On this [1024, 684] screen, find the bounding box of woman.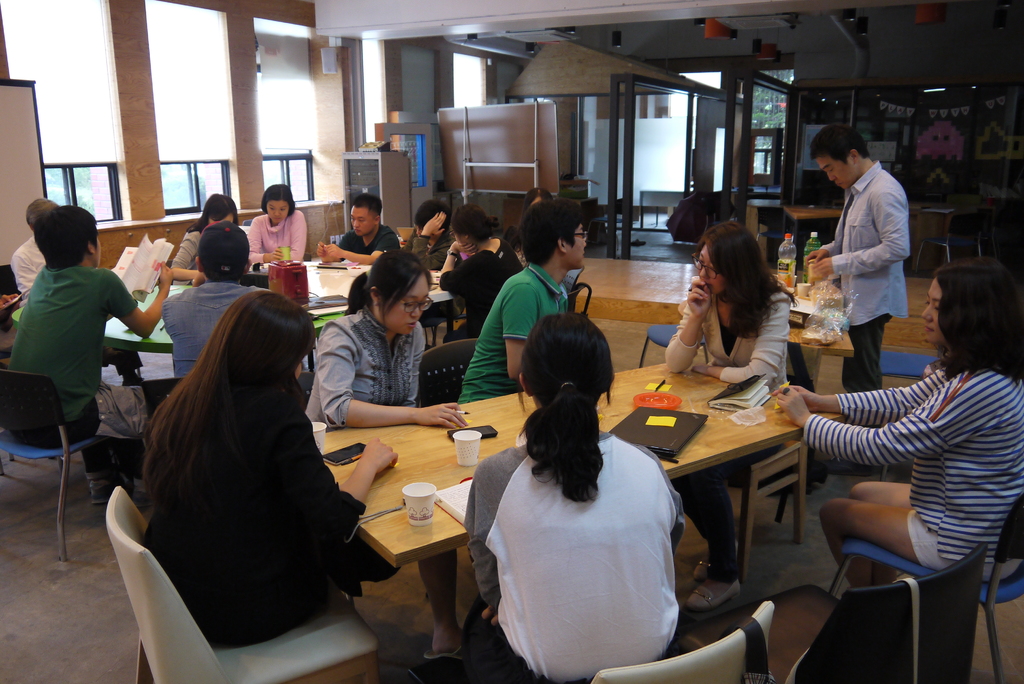
Bounding box: [169, 190, 236, 281].
